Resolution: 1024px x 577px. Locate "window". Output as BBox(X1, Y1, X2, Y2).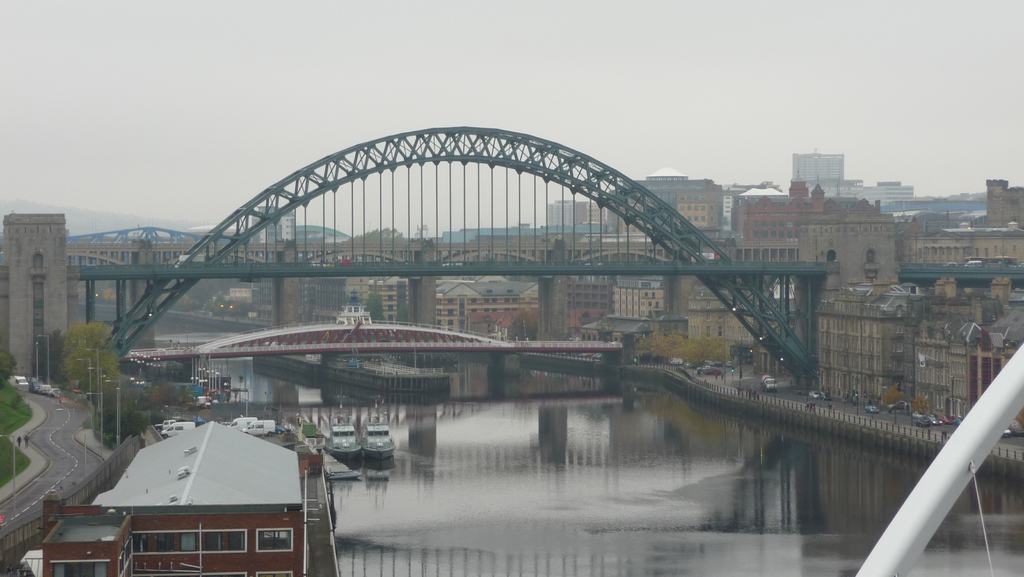
BBox(703, 206, 705, 209).
